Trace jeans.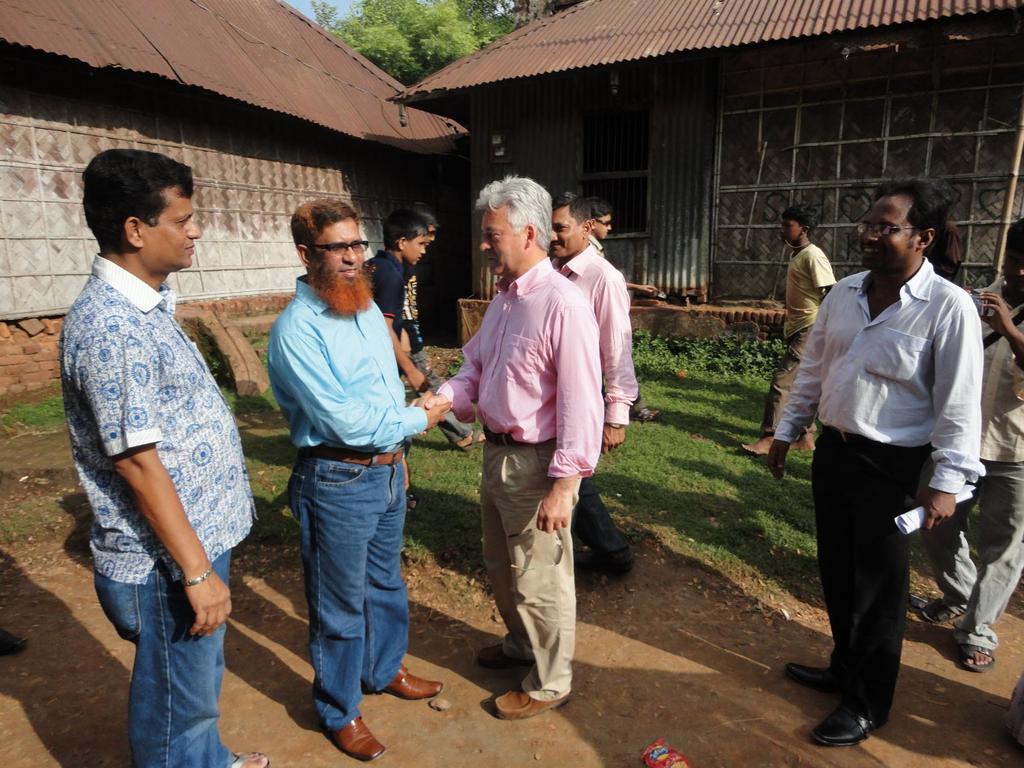
Traced to BBox(278, 456, 402, 741).
